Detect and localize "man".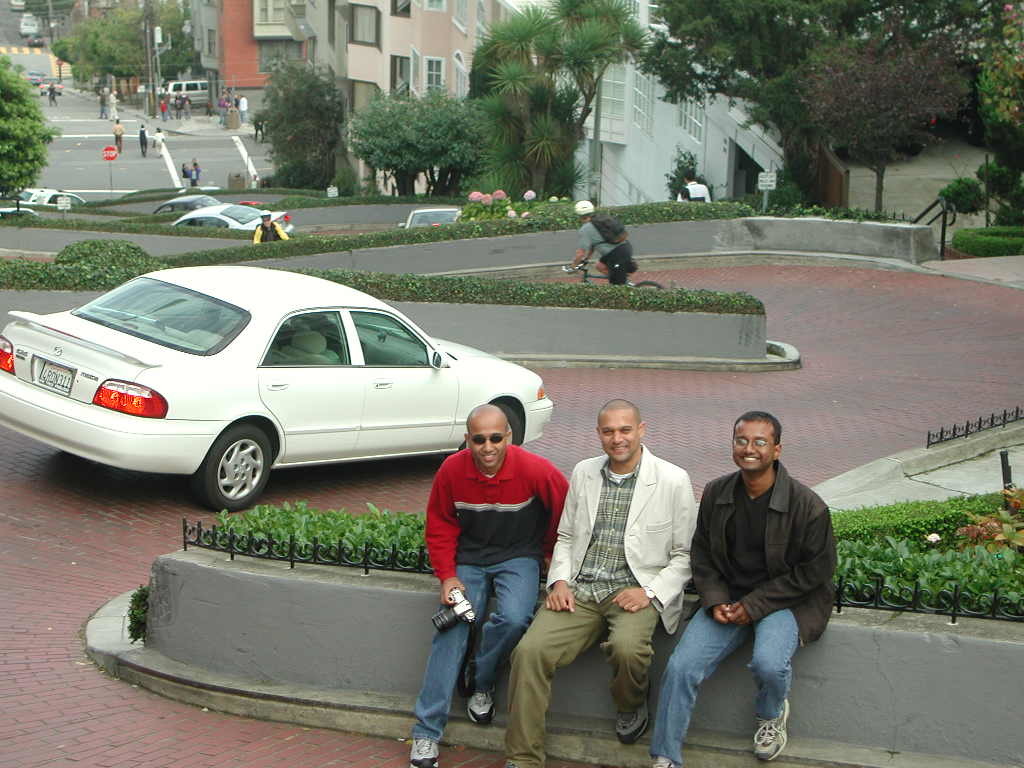
Localized at box=[172, 86, 184, 122].
